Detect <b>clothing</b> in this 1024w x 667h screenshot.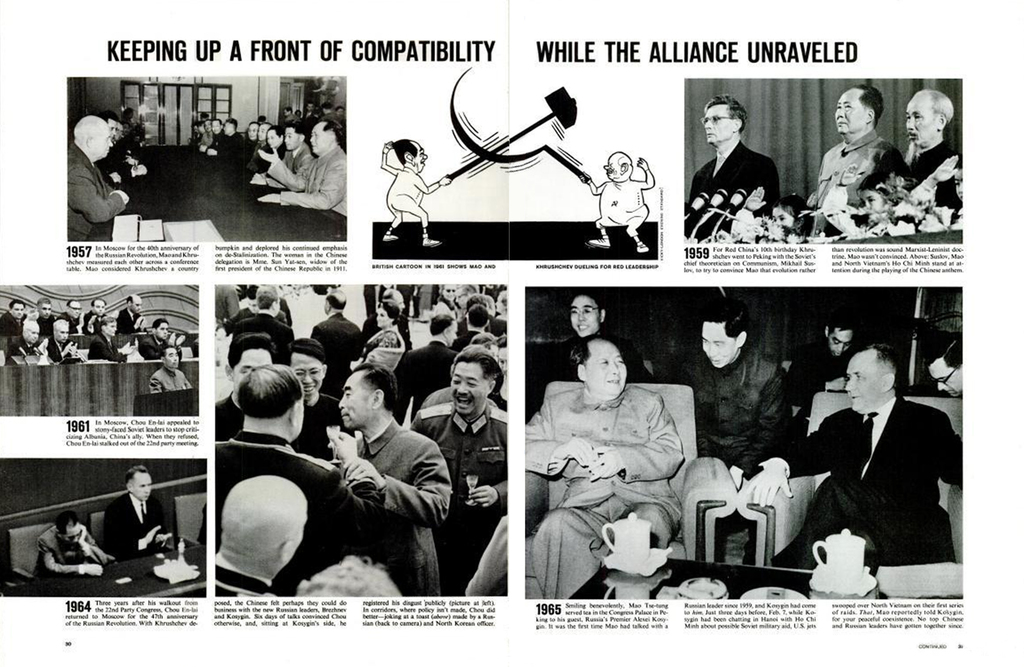
Detection: [106,488,175,559].
